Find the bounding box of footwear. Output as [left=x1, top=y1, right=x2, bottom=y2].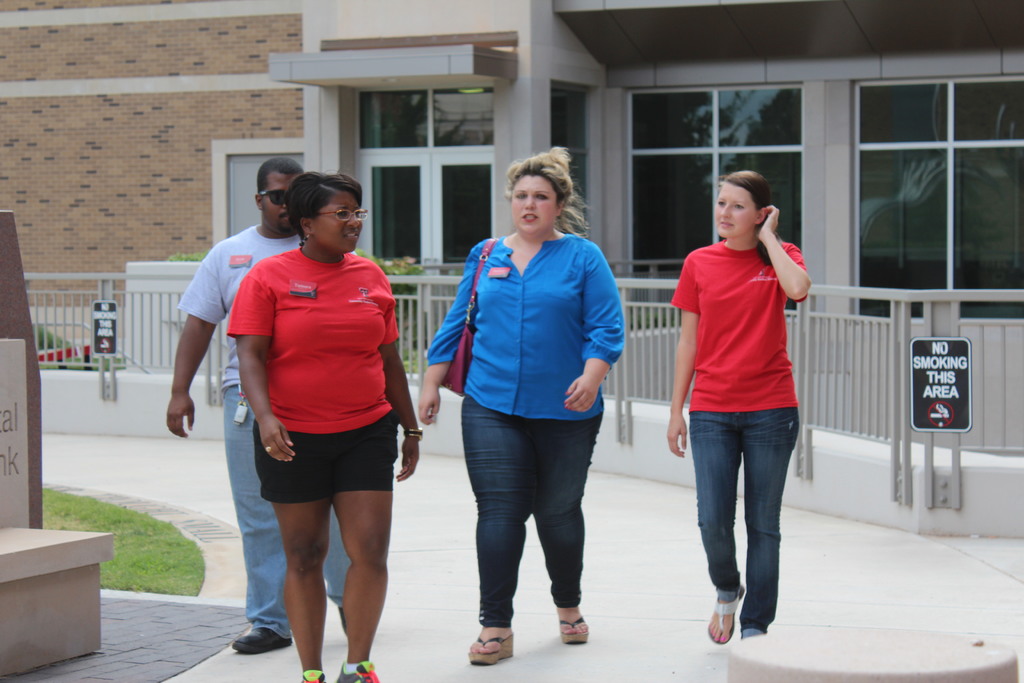
[left=234, top=627, right=292, bottom=652].
